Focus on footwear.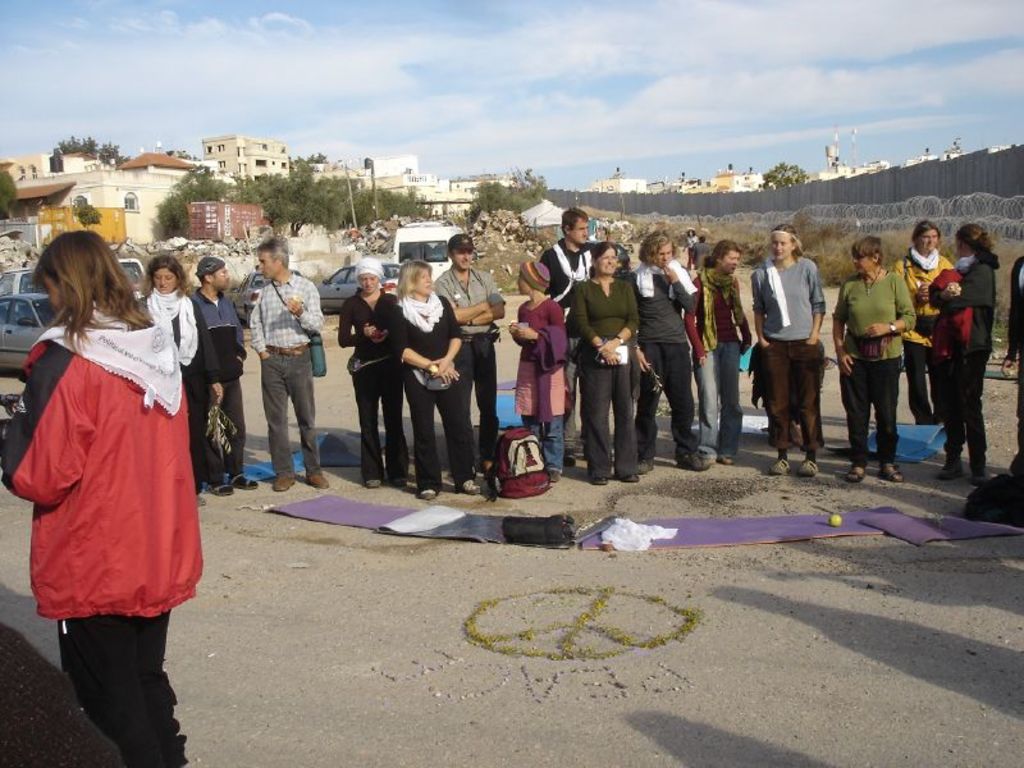
Focused at detection(972, 442, 991, 476).
